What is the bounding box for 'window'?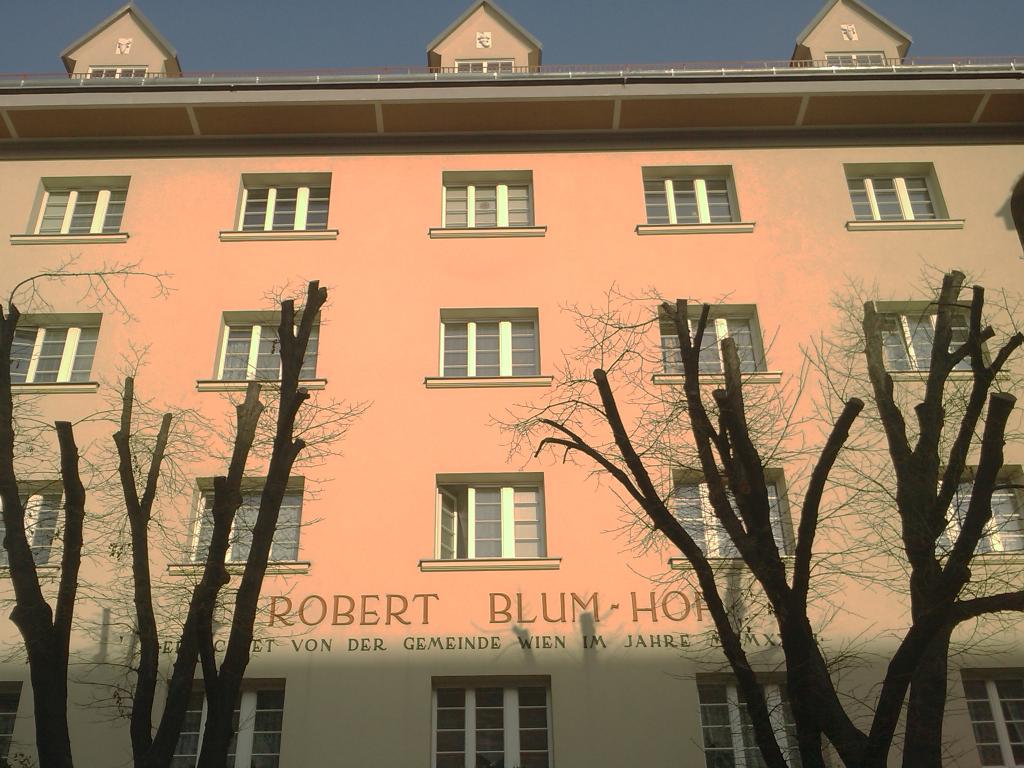
select_region(429, 674, 556, 767).
